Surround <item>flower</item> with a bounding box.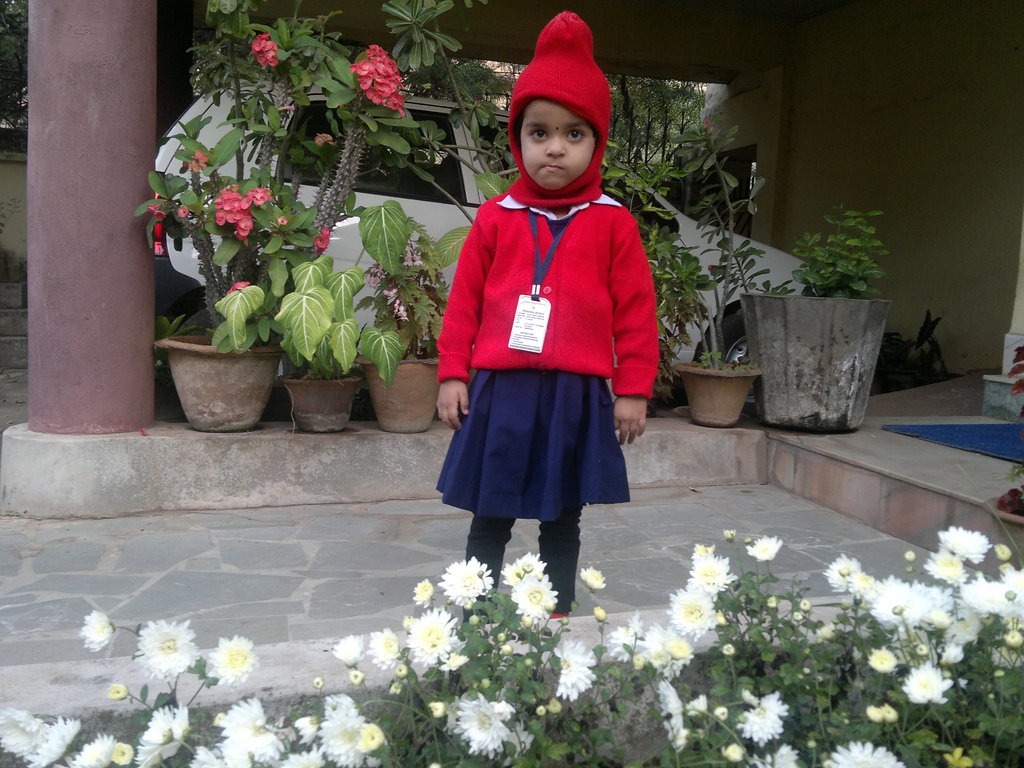
x1=457 y1=696 x2=514 y2=763.
